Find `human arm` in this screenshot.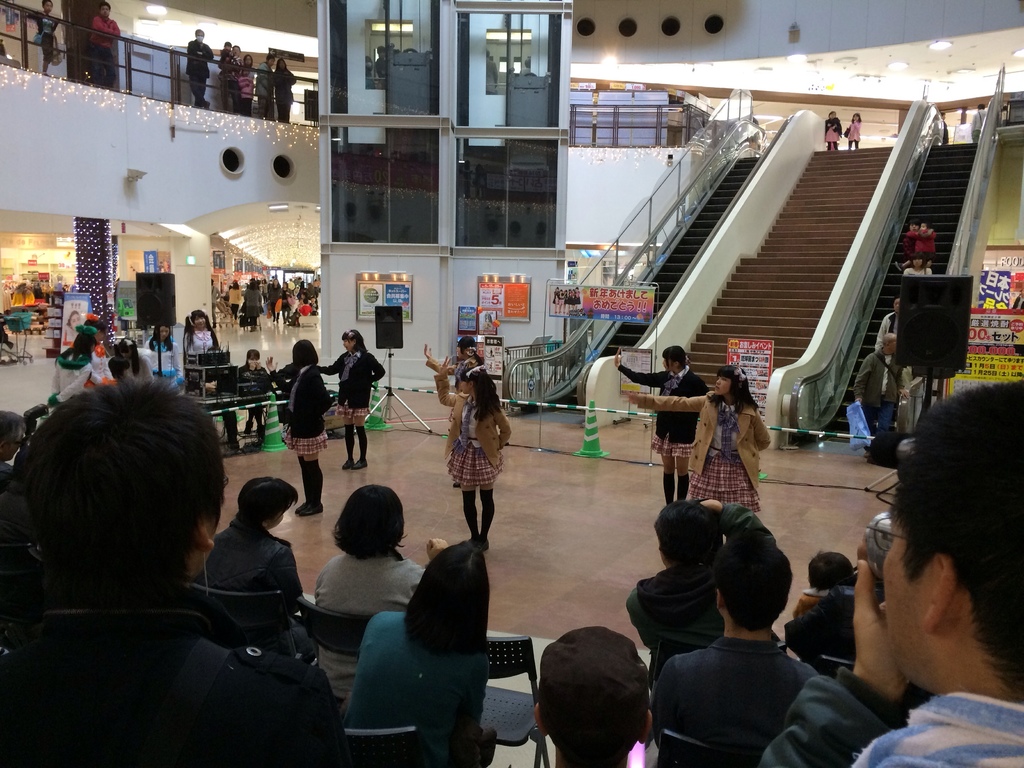
The bounding box for `human arm` is [left=140, top=340, right=154, bottom=349].
